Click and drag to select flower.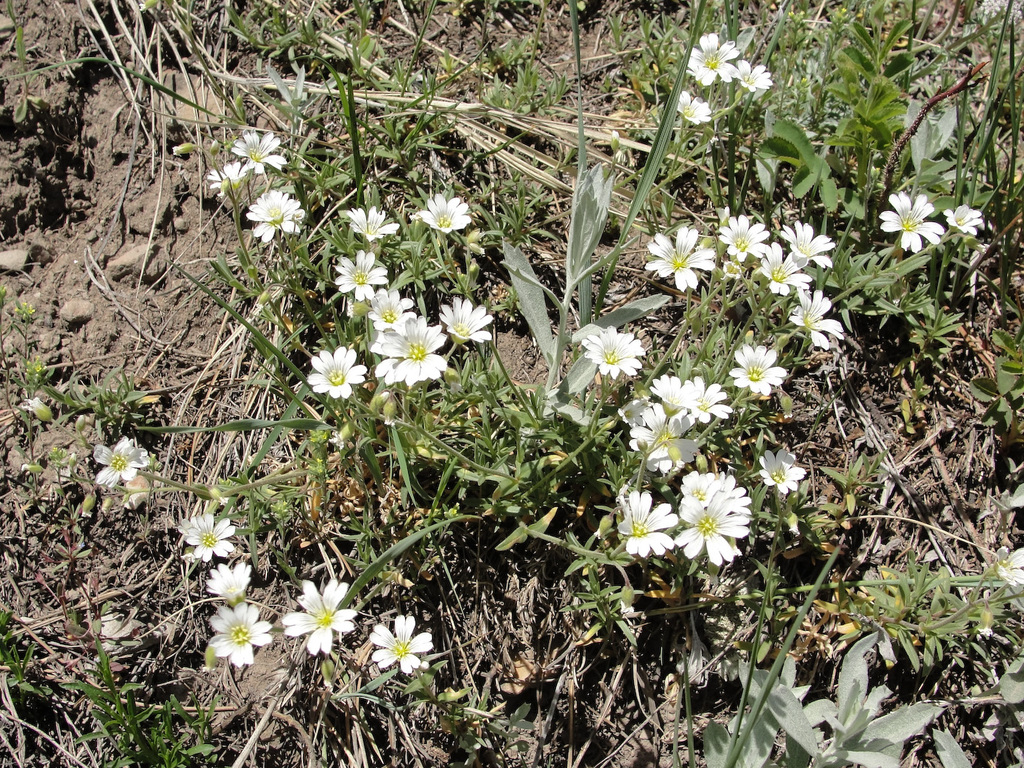
Selection: left=714, top=215, right=771, bottom=264.
